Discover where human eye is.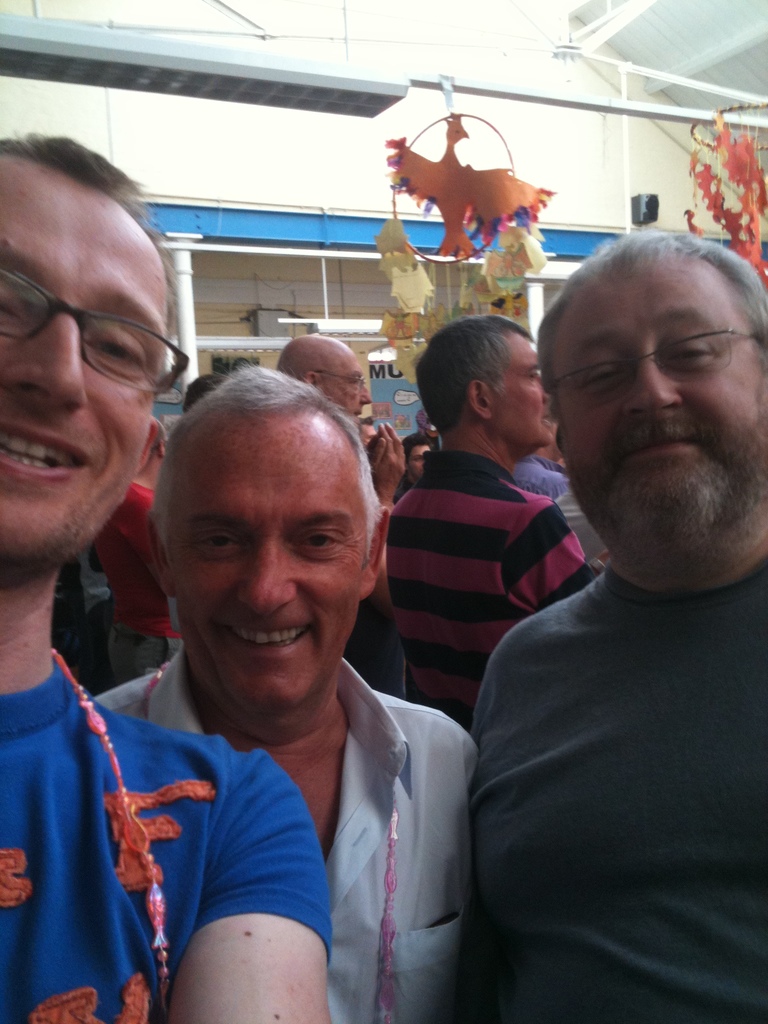
Discovered at [x1=665, y1=340, x2=714, y2=366].
